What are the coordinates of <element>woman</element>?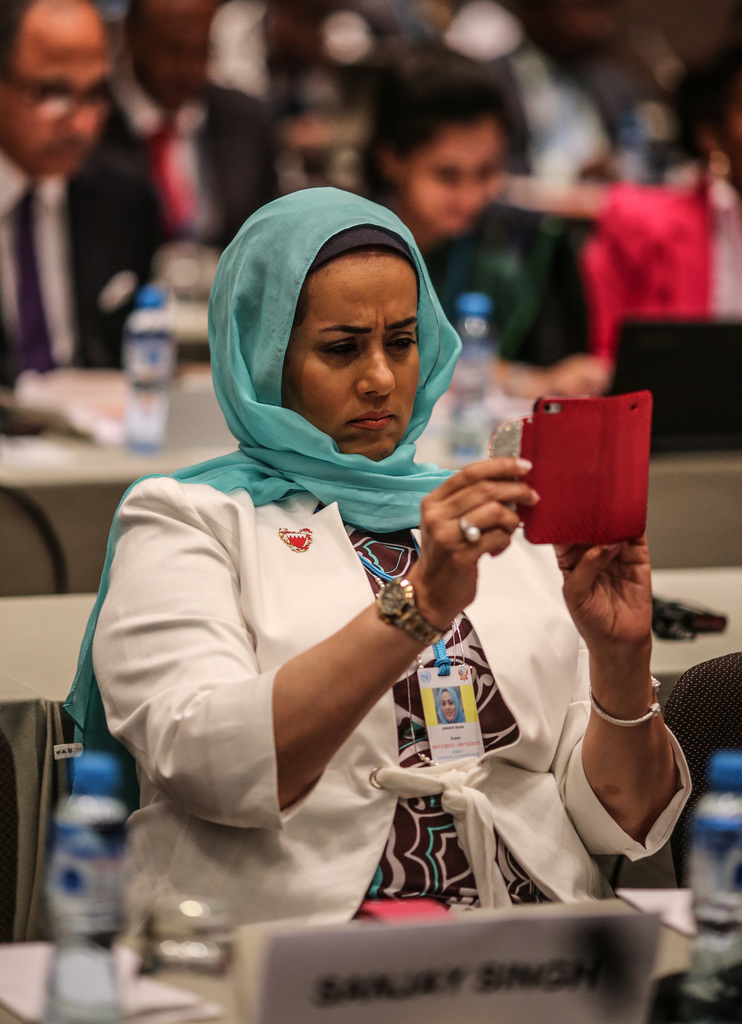
left=30, top=162, right=703, bottom=950.
